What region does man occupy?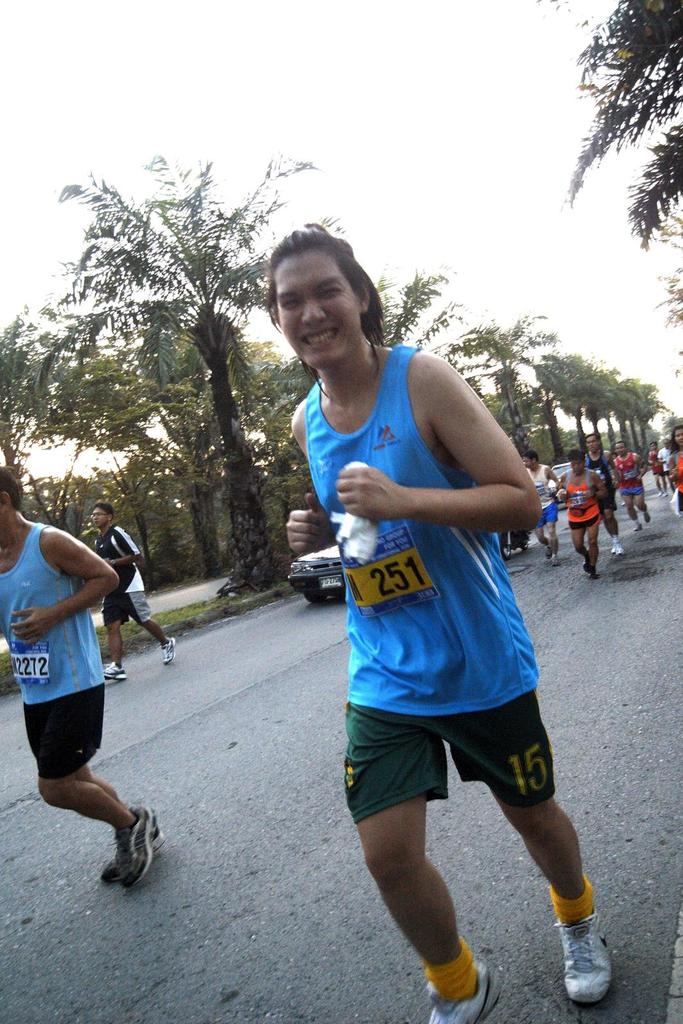
(586, 435, 626, 557).
